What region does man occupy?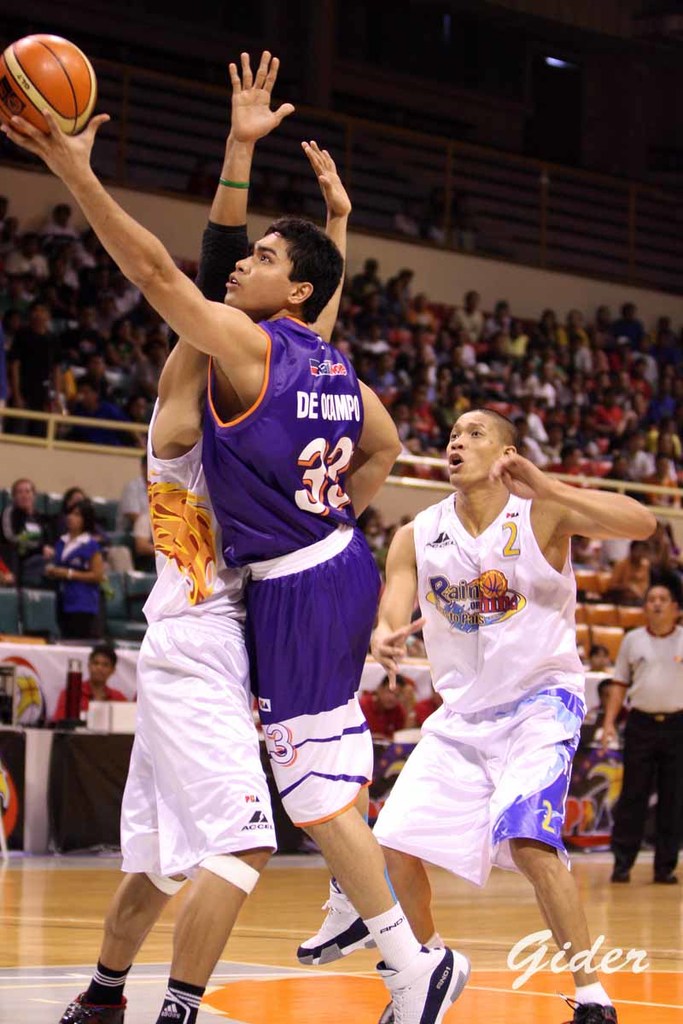
left=0, top=102, right=476, bottom=1023.
